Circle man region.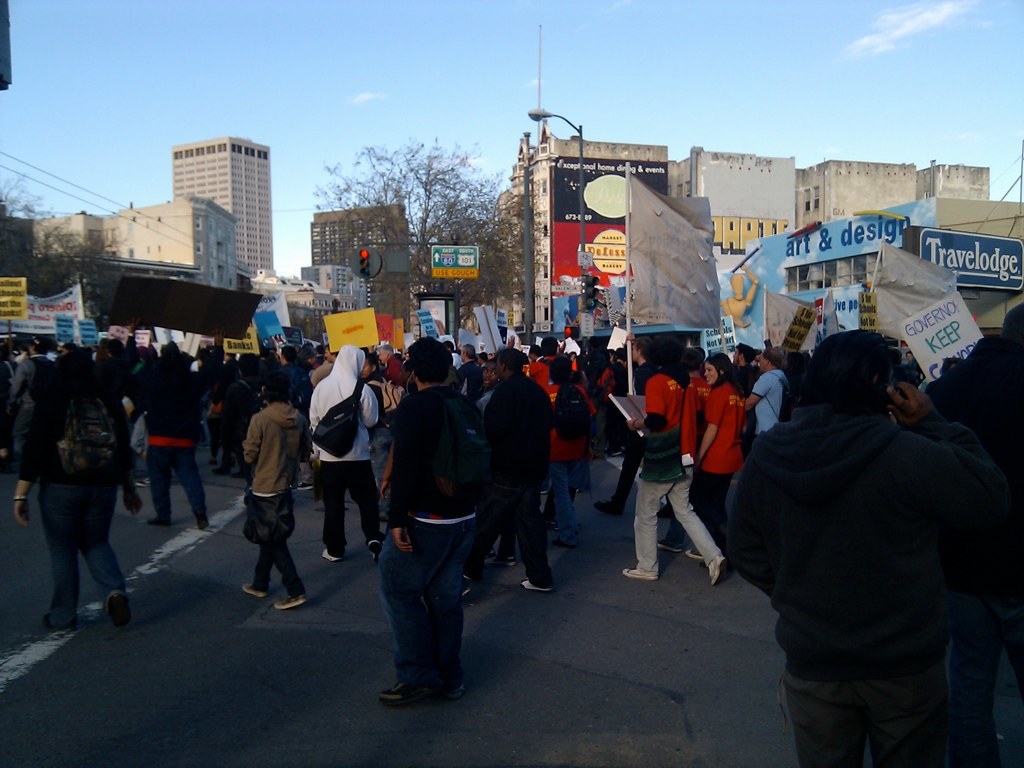
Region: rect(731, 322, 1011, 764).
